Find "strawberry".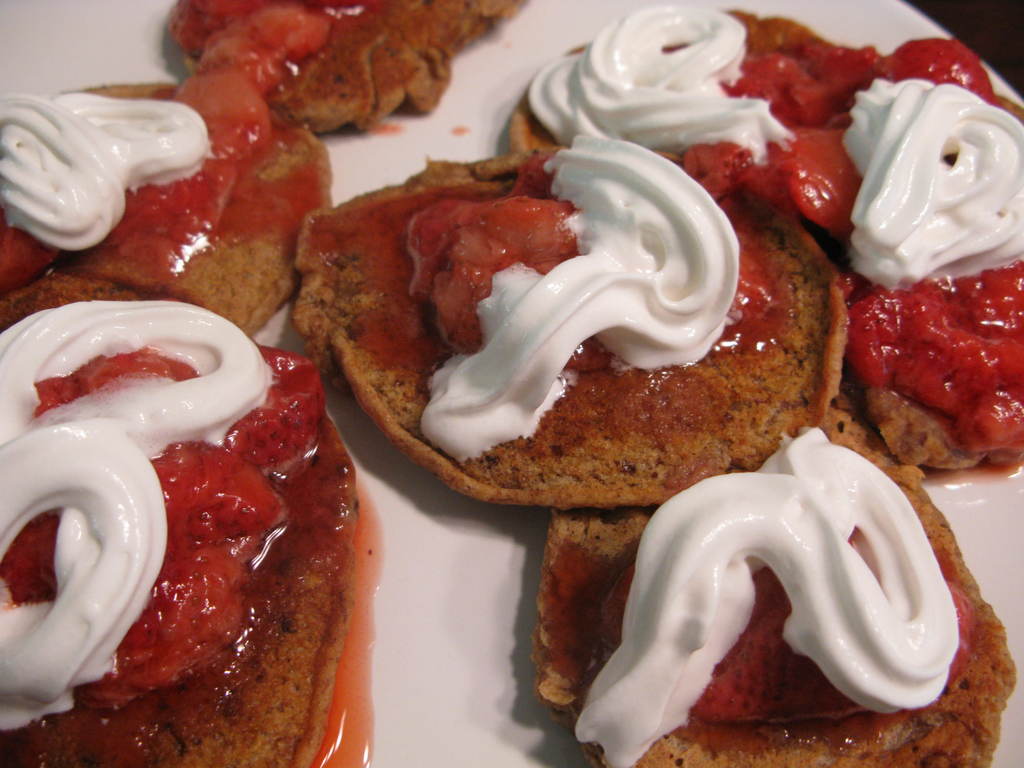
rect(219, 346, 331, 477).
